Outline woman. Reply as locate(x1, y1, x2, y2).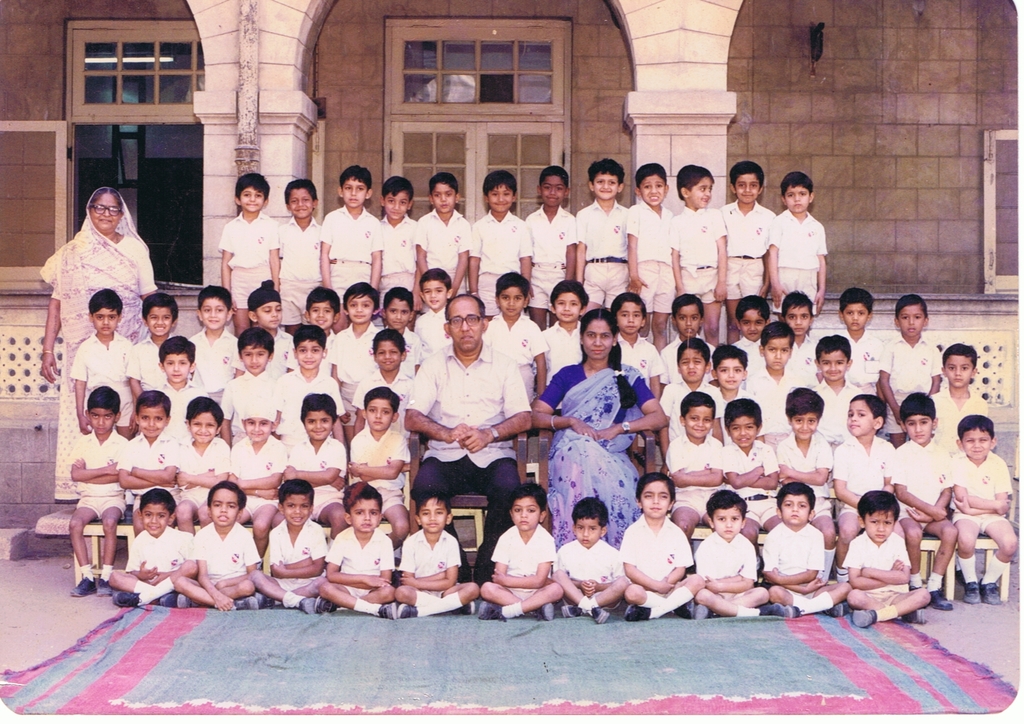
locate(538, 312, 671, 549).
